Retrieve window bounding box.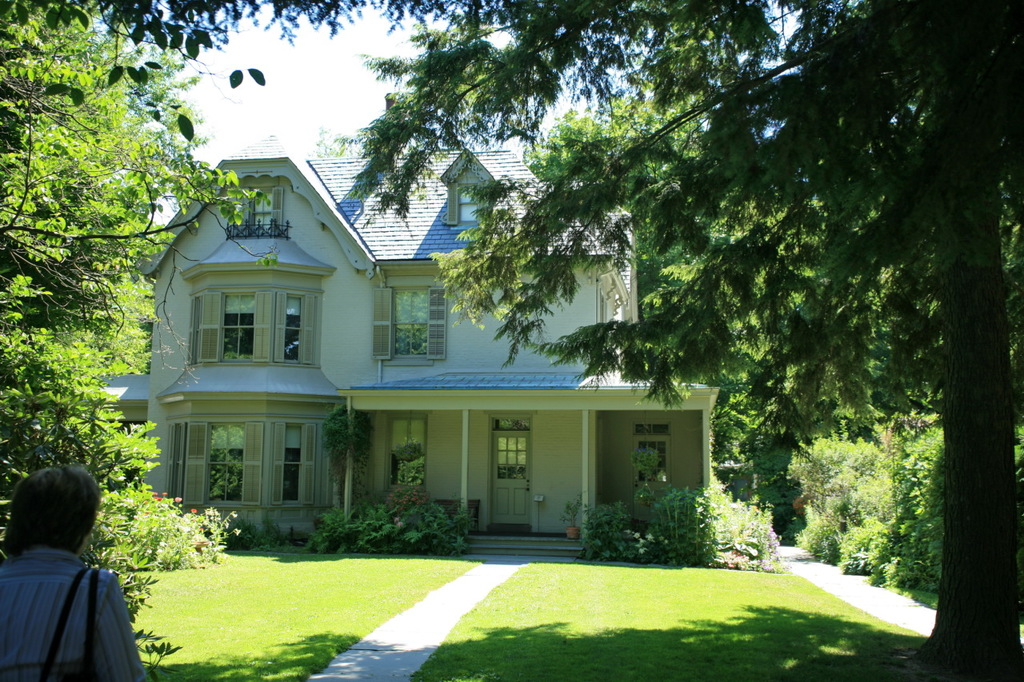
Bounding box: 226/189/287/236.
